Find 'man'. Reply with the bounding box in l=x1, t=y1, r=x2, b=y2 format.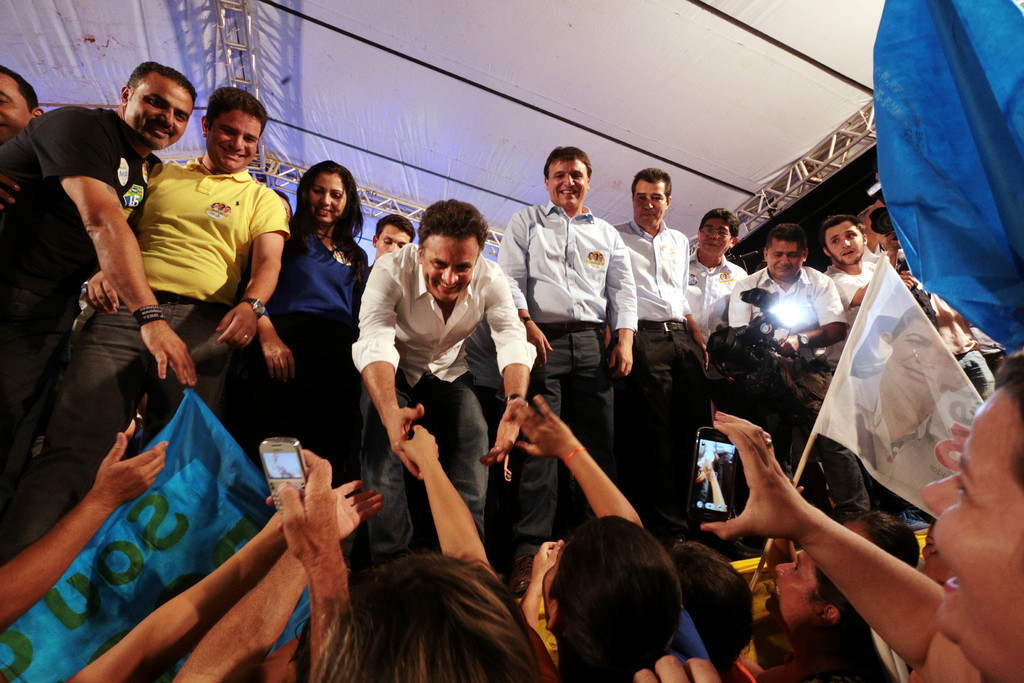
l=819, t=208, r=883, b=325.
